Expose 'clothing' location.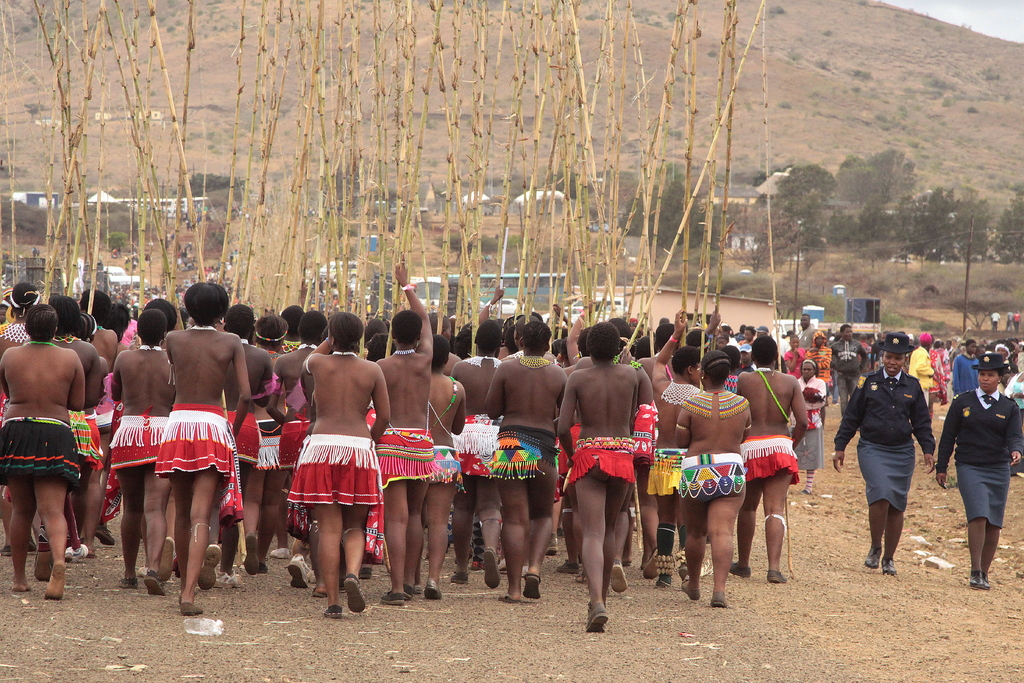
Exposed at x1=782, y1=342, x2=806, y2=374.
